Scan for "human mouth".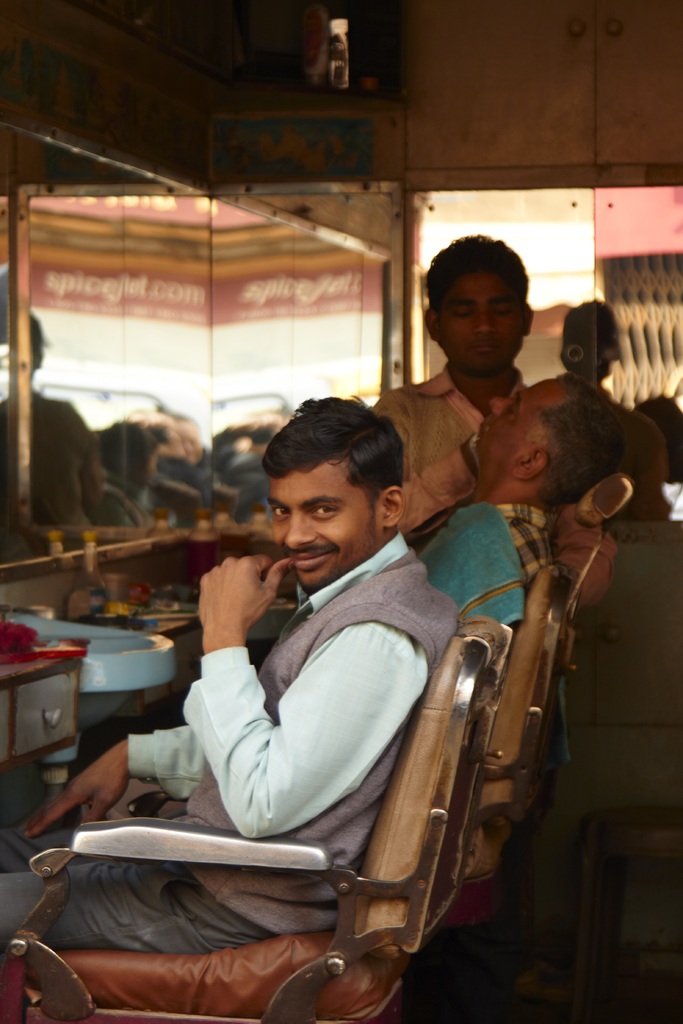
Scan result: 287, 548, 334, 570.
